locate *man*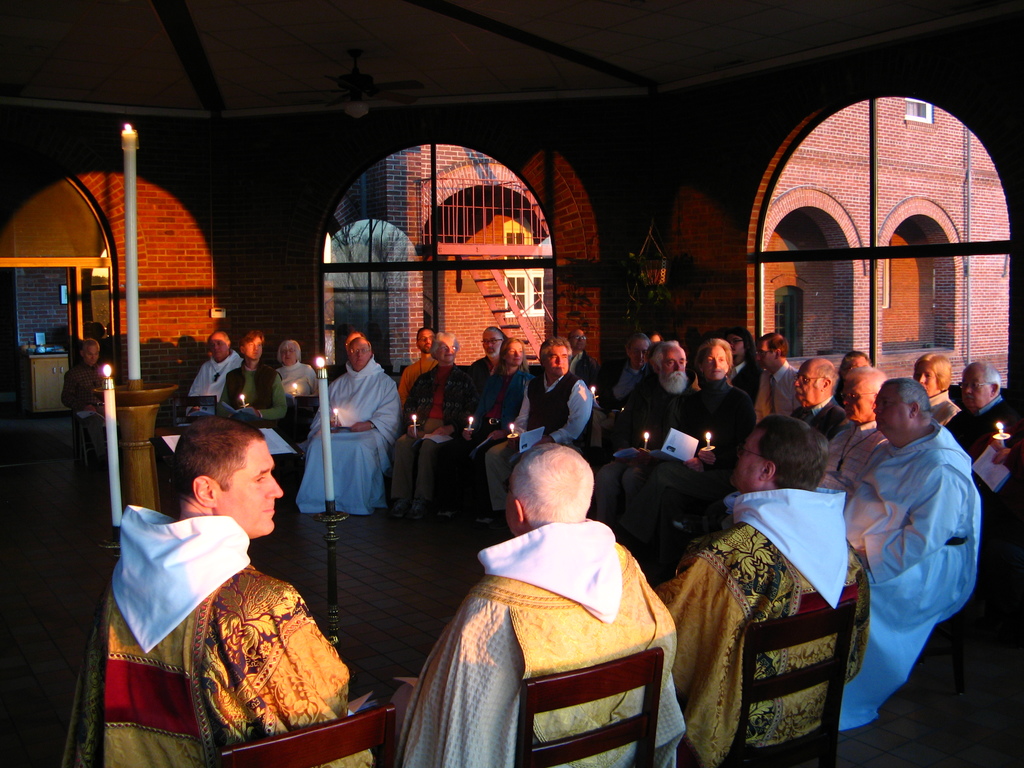
755/351/867/491
